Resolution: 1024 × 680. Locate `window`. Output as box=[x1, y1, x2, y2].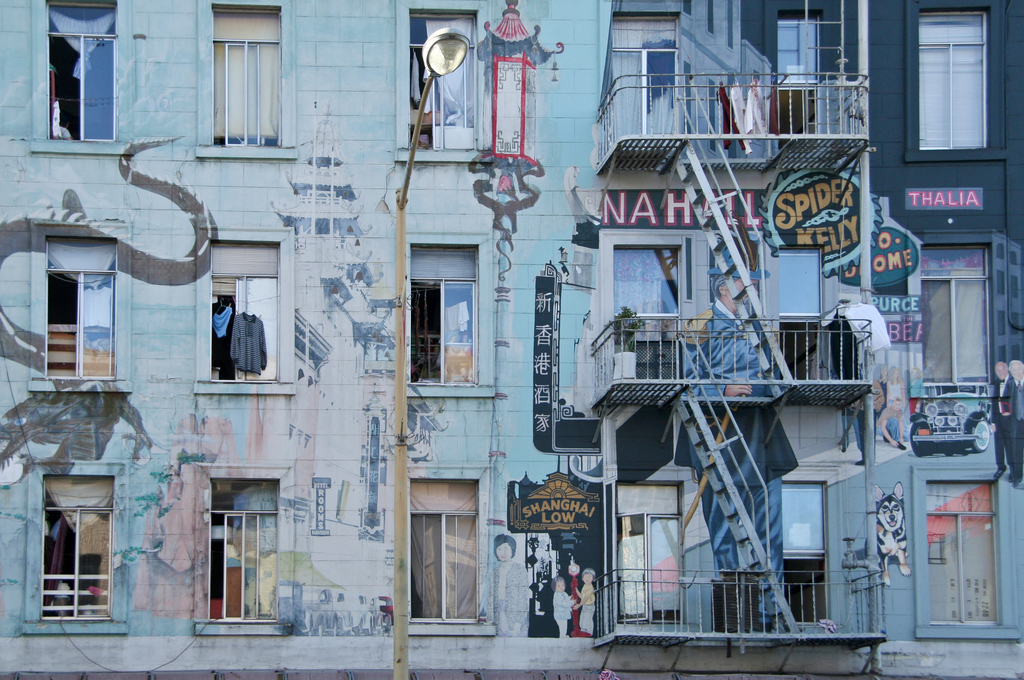
box=[47, 236, 123, 375].
